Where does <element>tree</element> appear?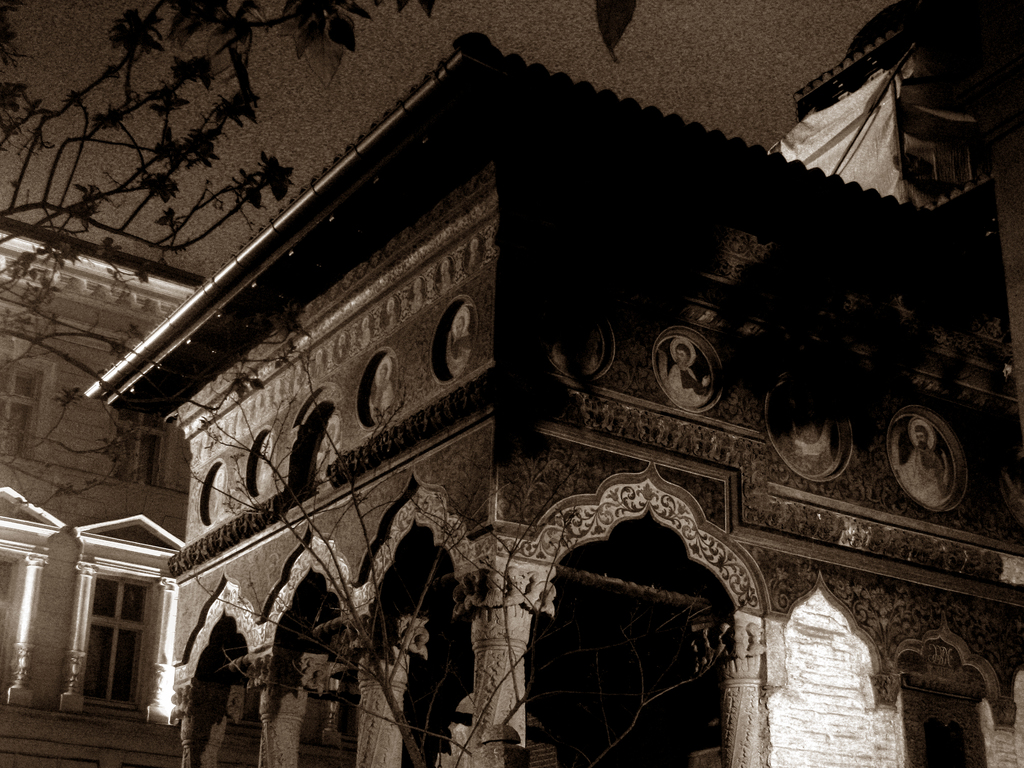
Appears at [0, 0, 438, 479].
